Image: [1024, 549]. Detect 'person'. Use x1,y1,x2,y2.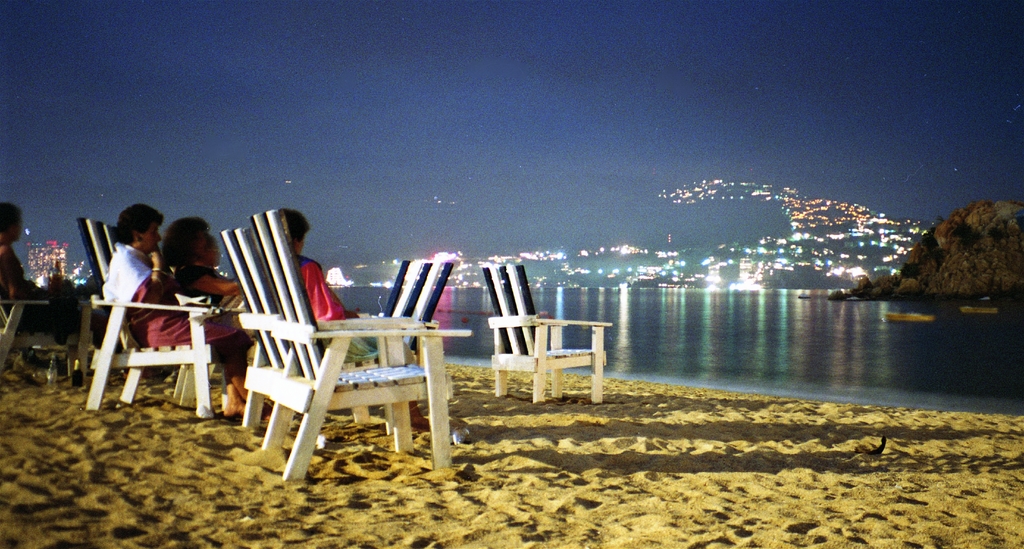
100,200,250,419.
